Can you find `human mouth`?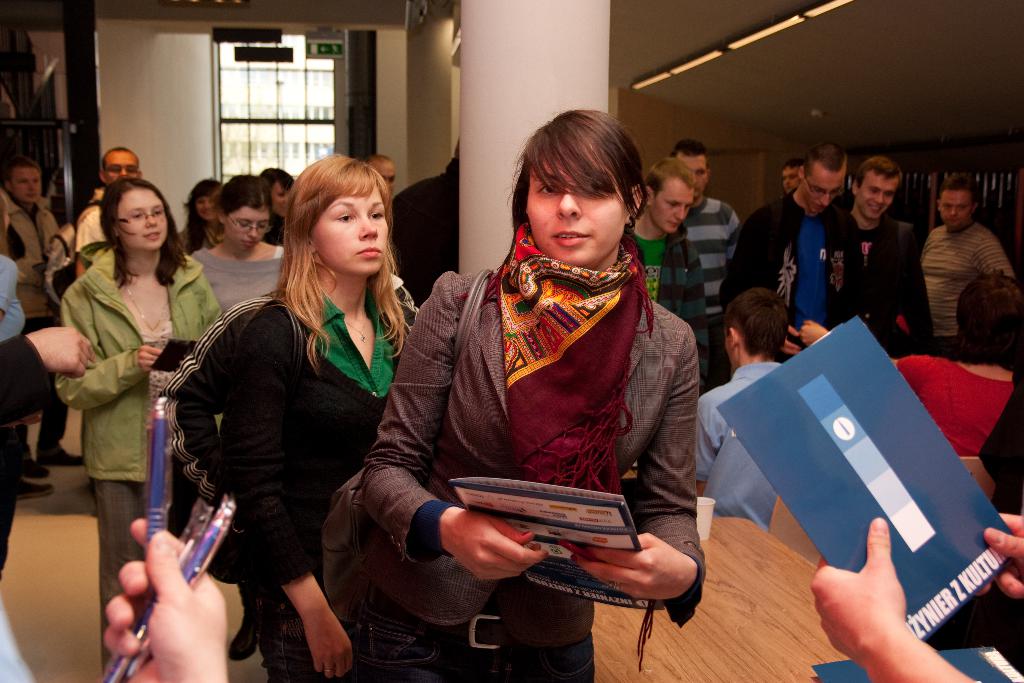
Yes, bounding box: {"left": 554, "top": 229, "right": 591, "bottom": 246}.
